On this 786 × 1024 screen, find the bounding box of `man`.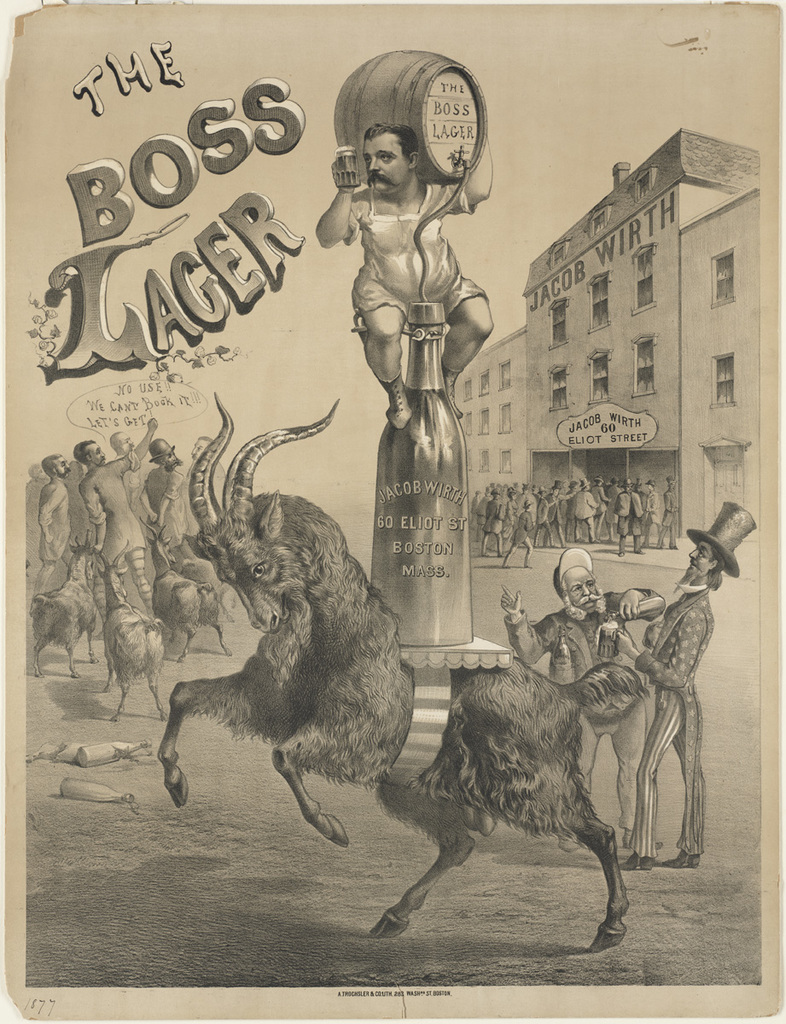
Bounding box: (left=498, top=556, right=666, bottom=852).
